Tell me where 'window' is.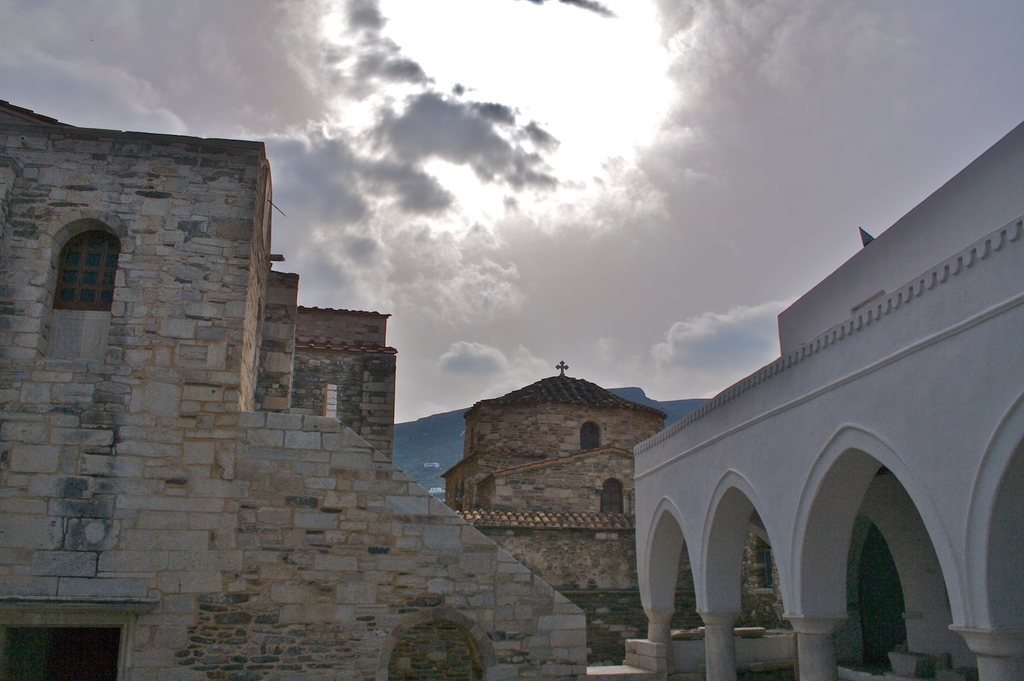
'window' is at box=[579, 424, 604, 447].
